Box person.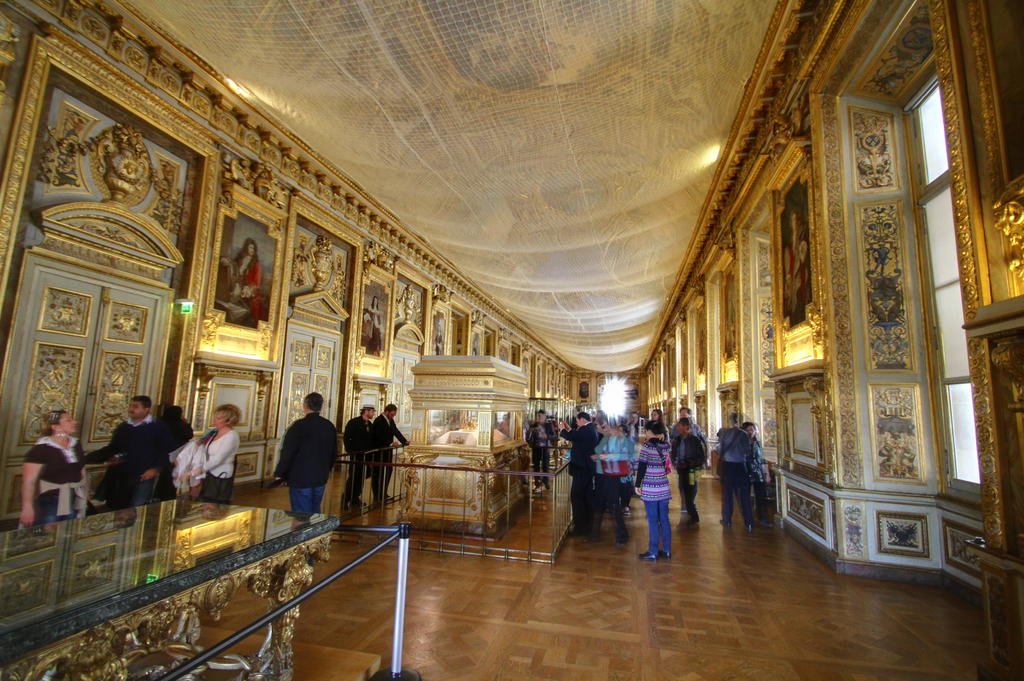
detection(550, 413, 601, 538).
